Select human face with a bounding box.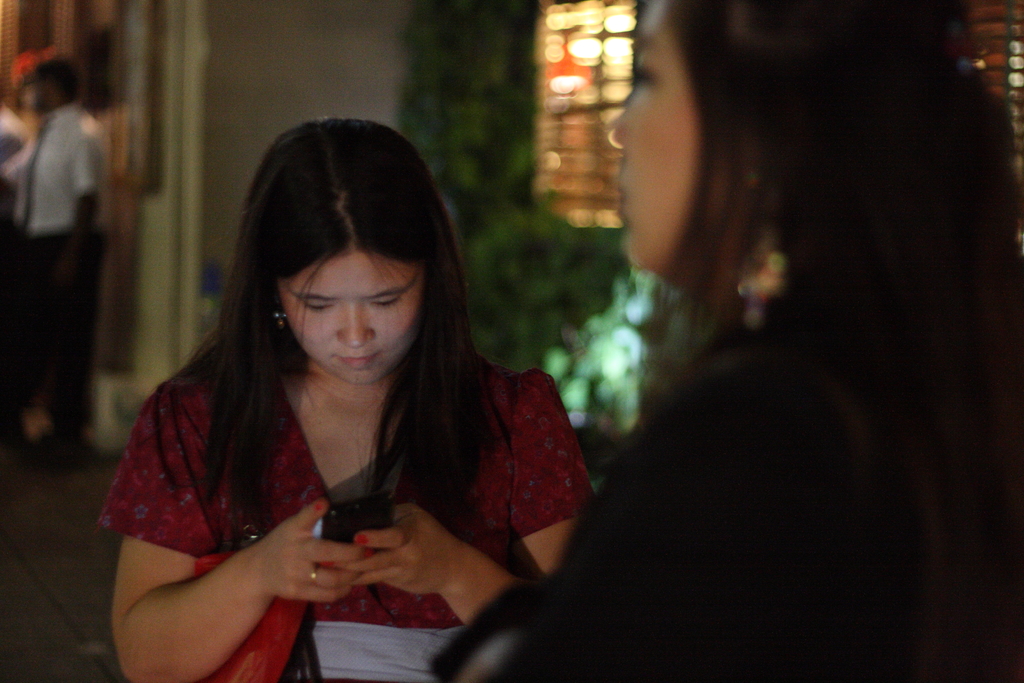
crop(607, 0, 705, 269).
